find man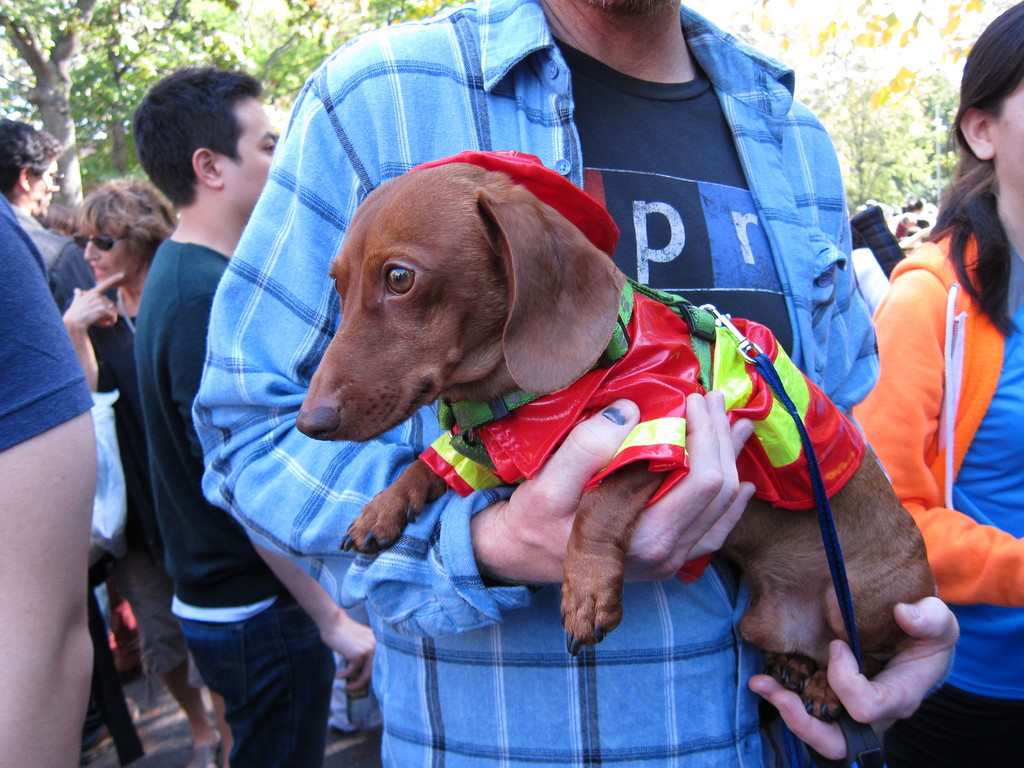
x1=853 y1=0 x2=1023 y2=767
